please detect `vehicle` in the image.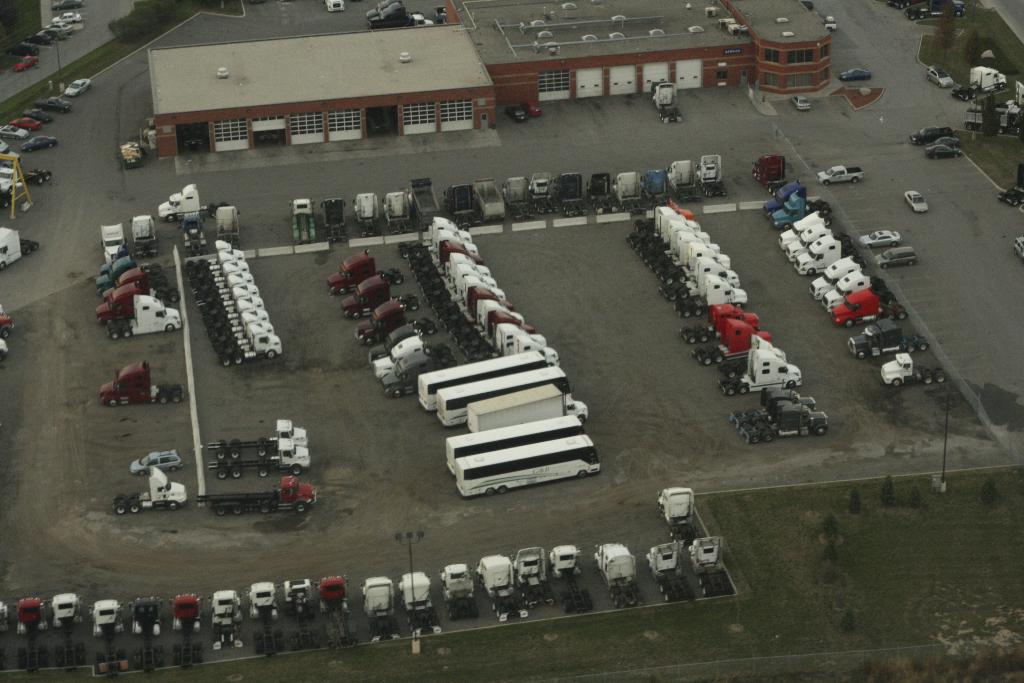
(839, 68, 870, 81).
